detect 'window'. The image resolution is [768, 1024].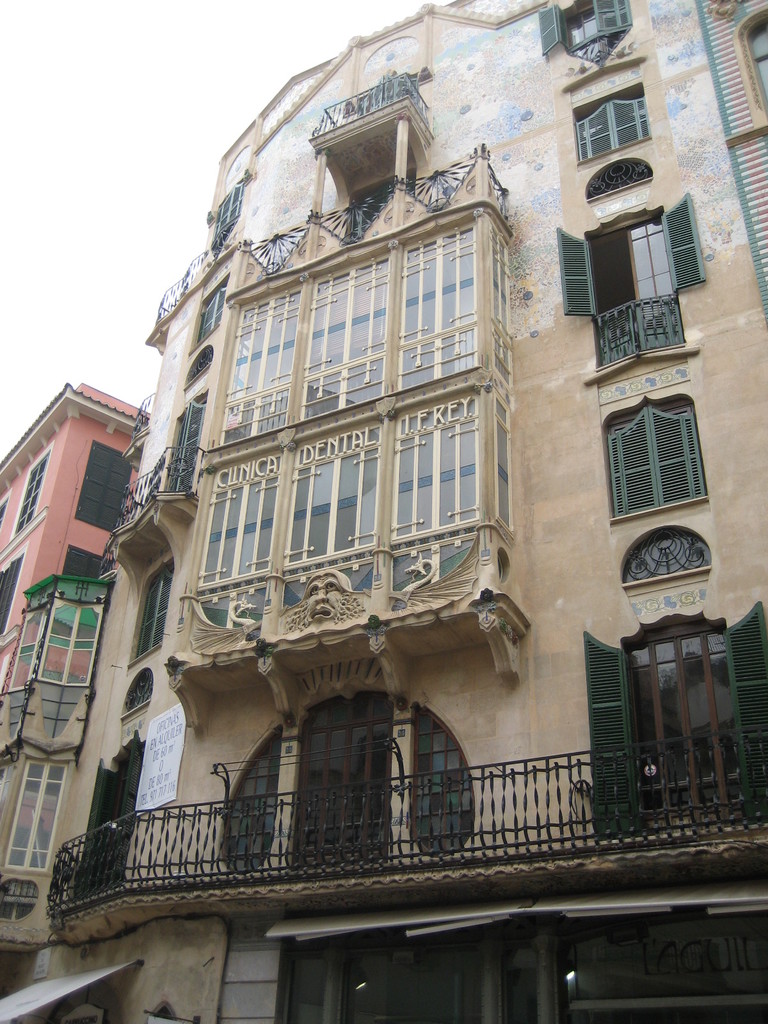
detection(605, 400, 714, 521).
